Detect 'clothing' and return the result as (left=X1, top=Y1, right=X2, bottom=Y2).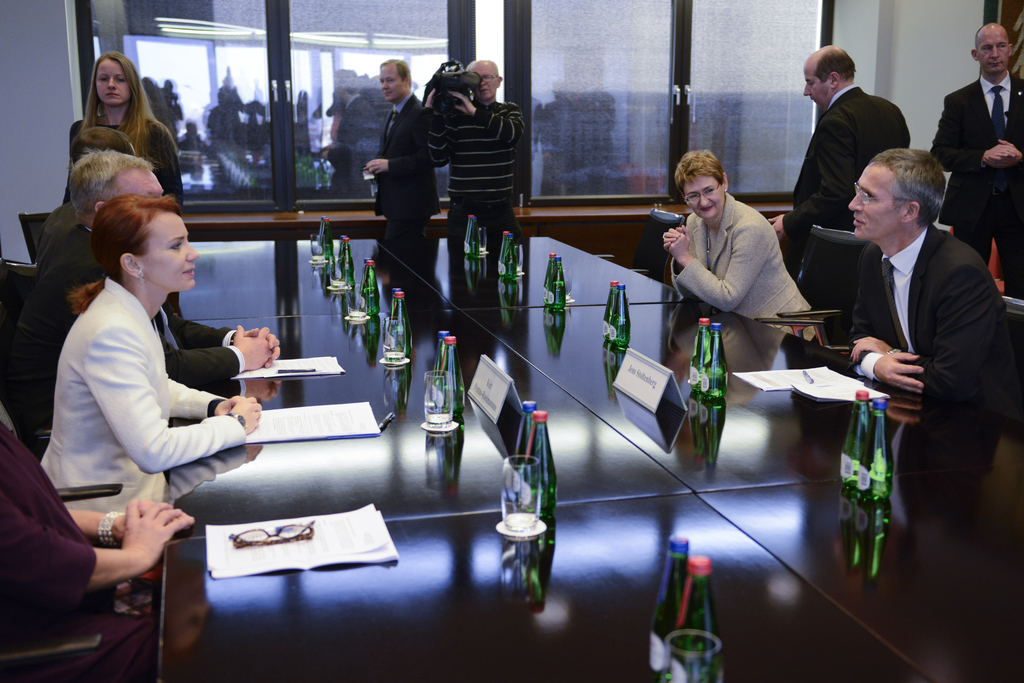
(left=0, top=222, right=246, bottom=466).
